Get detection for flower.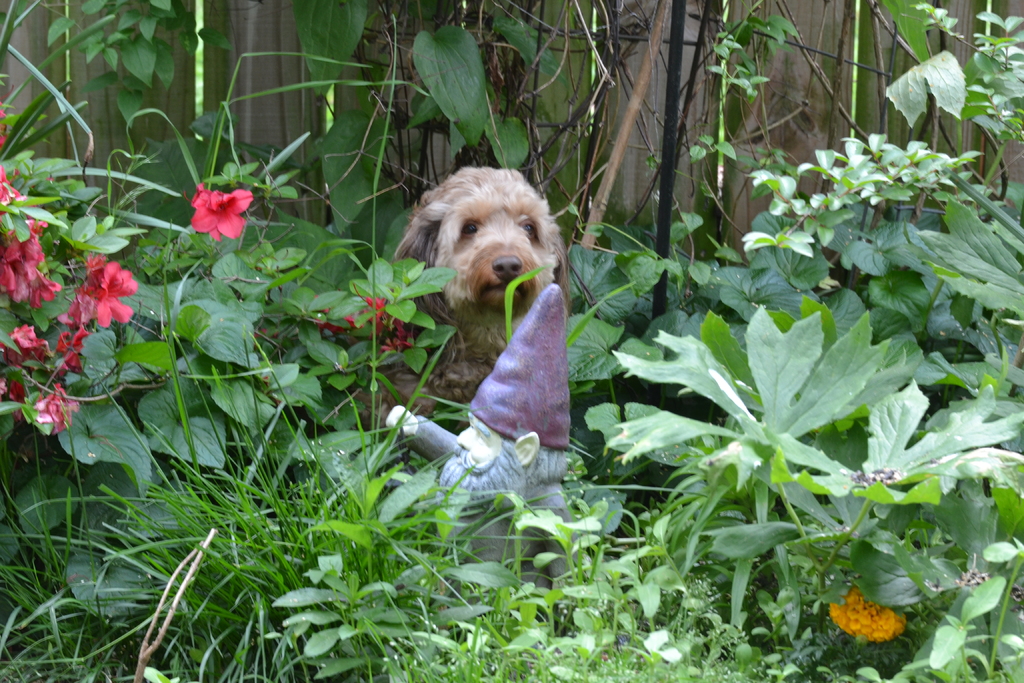
Detection: 831/577/909/645.
